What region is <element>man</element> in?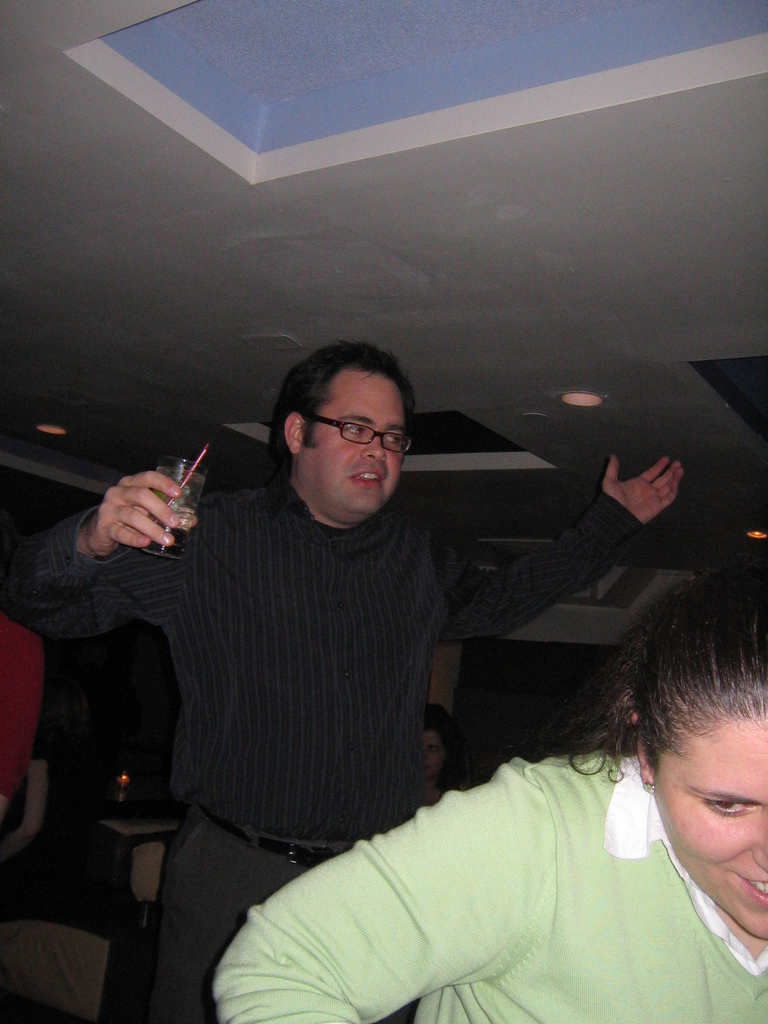
pyautogui.locateOnScreen(58, 315, 638, 984).
